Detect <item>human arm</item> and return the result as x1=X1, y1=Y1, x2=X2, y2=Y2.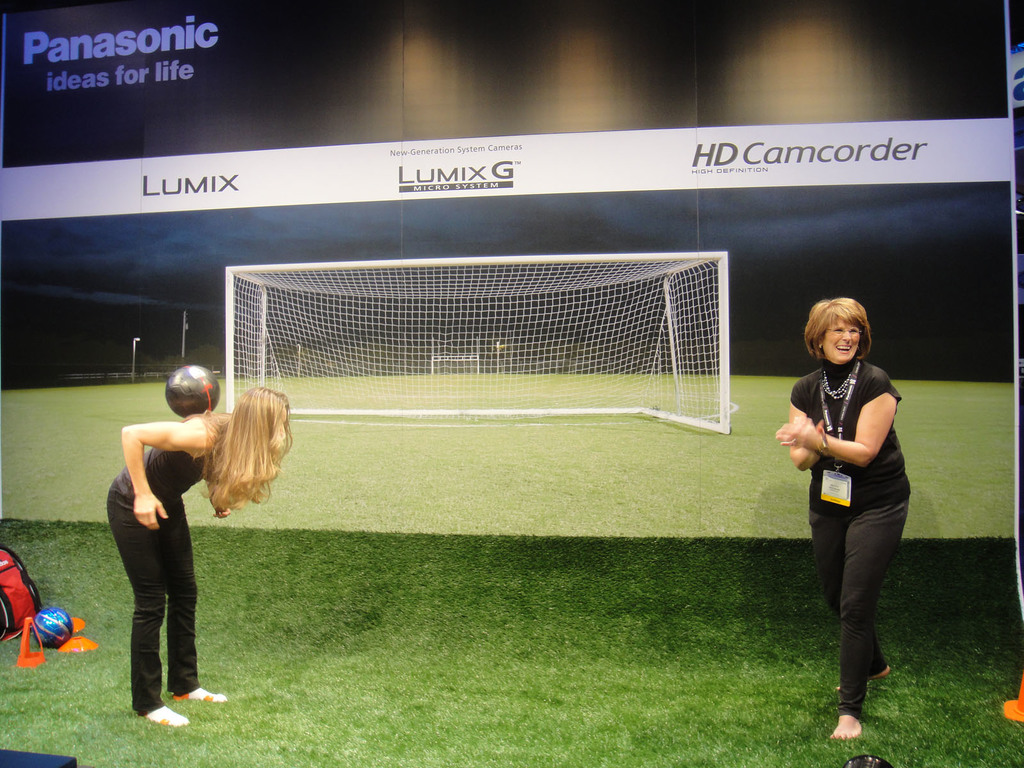
x1=205, y1=408, x2=237, y2=463.
